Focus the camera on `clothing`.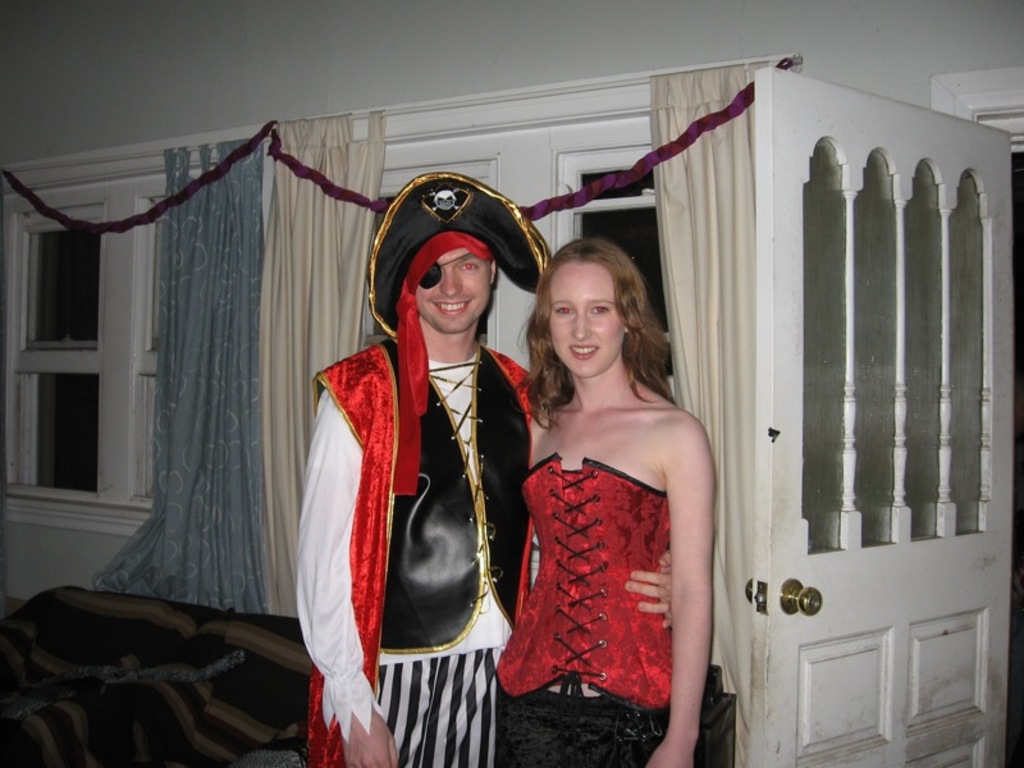
Focus region: bbox=(502, 375, 709, 712).
